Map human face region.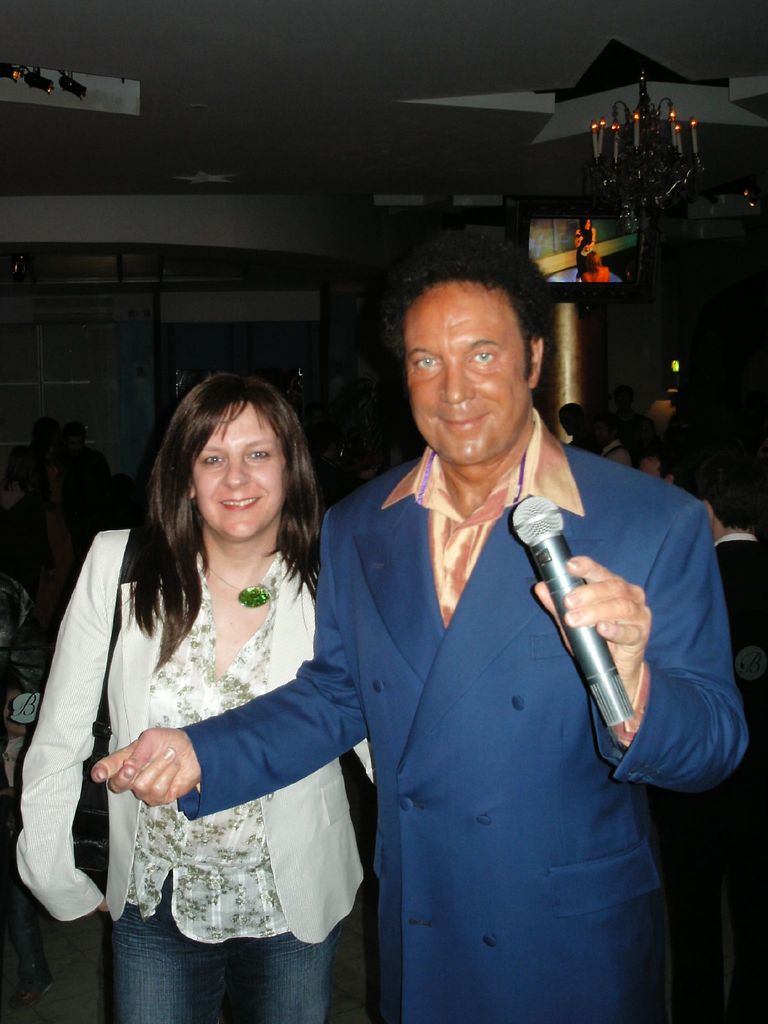
Mapped to [179,397,279,540].
